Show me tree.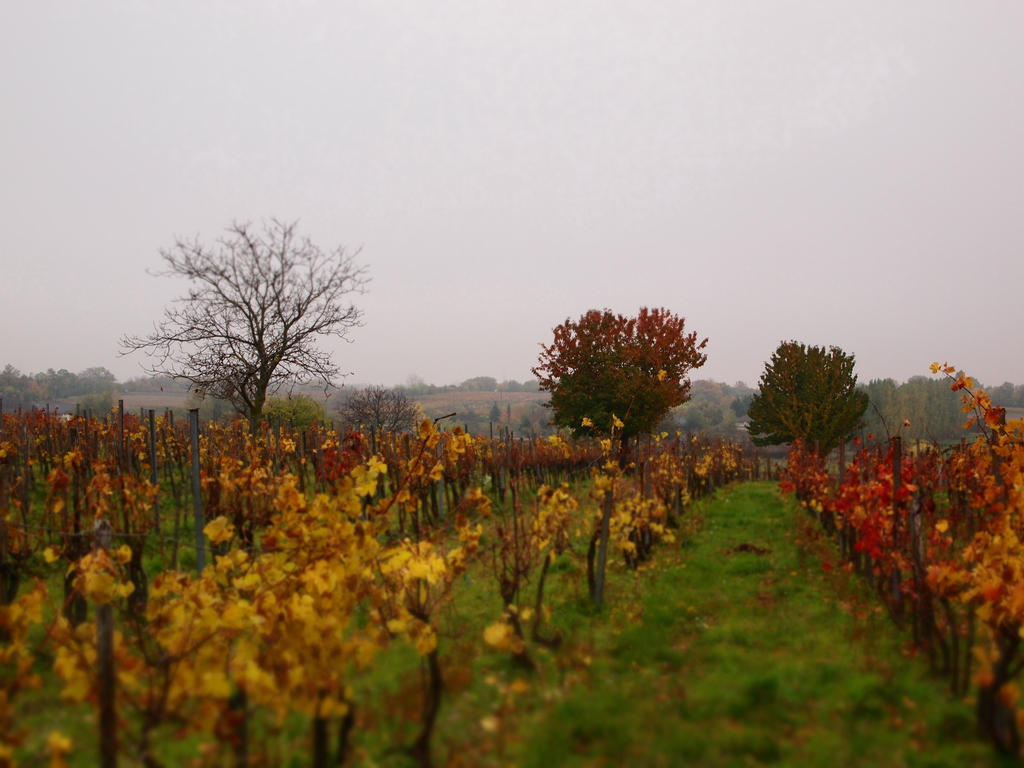
tree is here: x1=529 y1=296 x2=713 y2=455.
